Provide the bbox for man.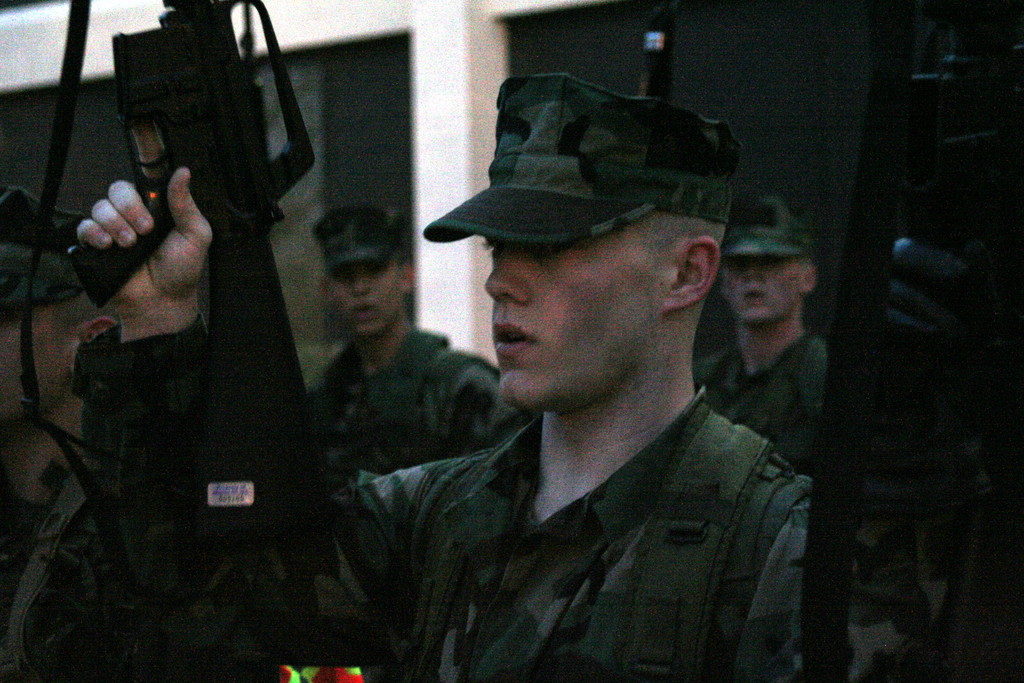
0,179,124,682.
